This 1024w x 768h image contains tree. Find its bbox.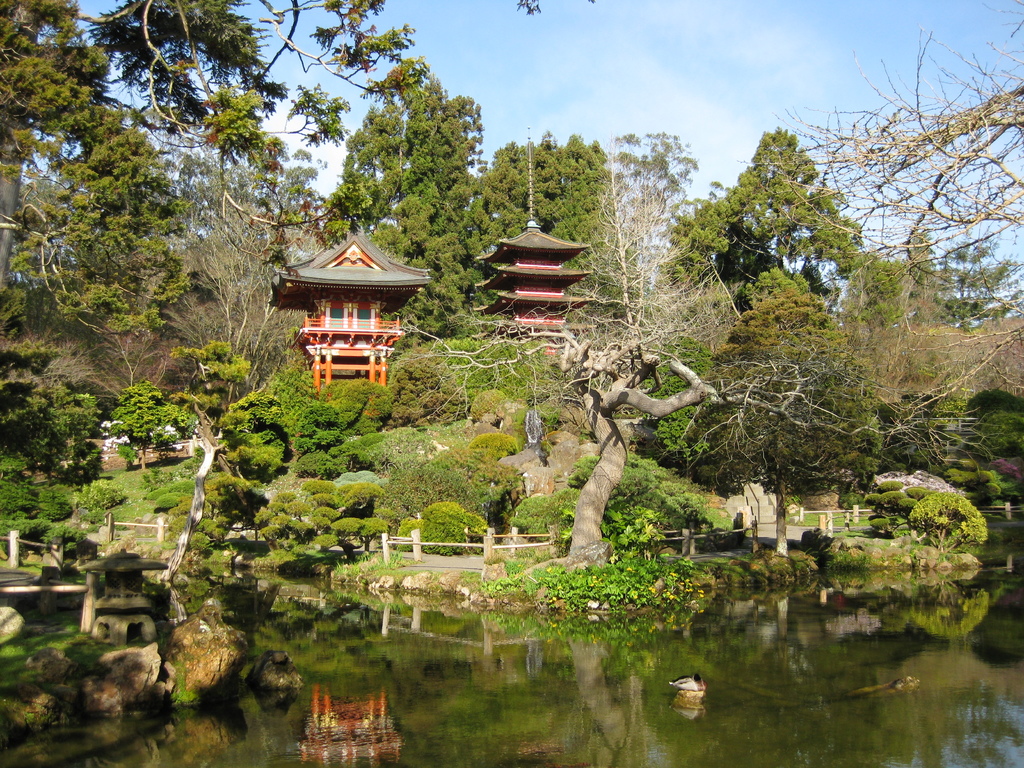
[x1=390, y1=132, x2=972, y2=575].
